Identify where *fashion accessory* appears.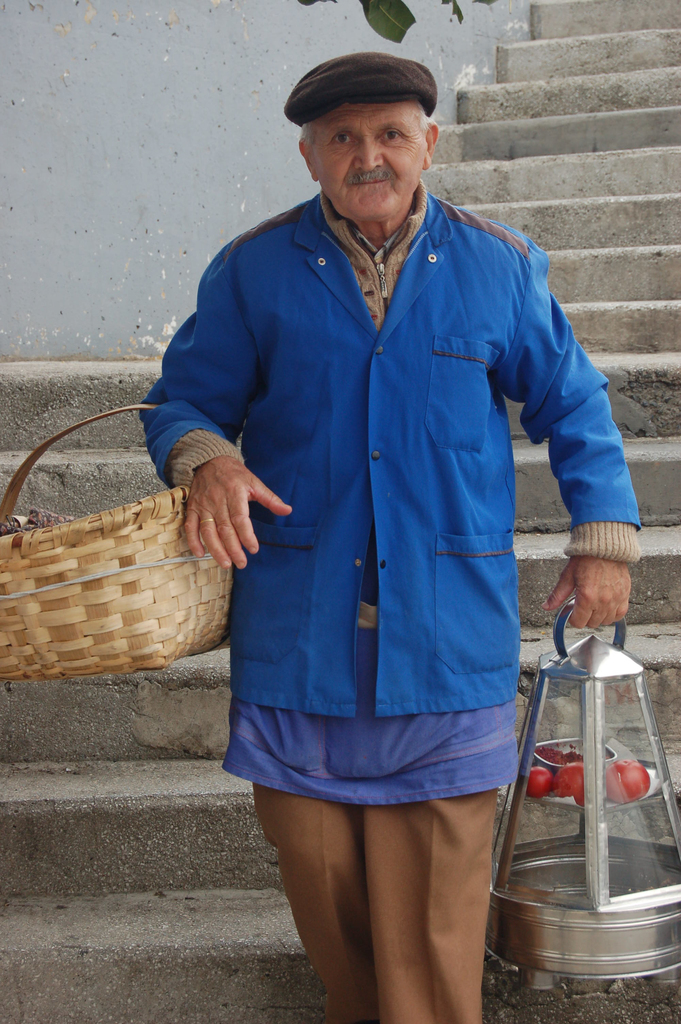
Appears at (x1=282, y1=50, x2=447, y2=116).
